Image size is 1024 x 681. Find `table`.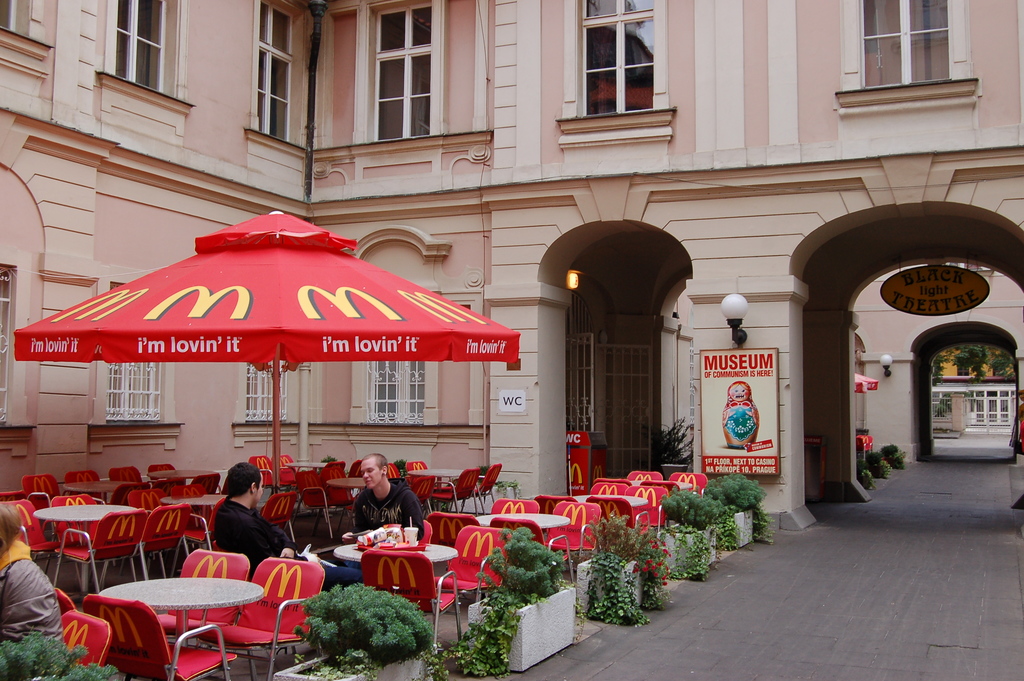
<region>639, 480, 692, 491</region>.
